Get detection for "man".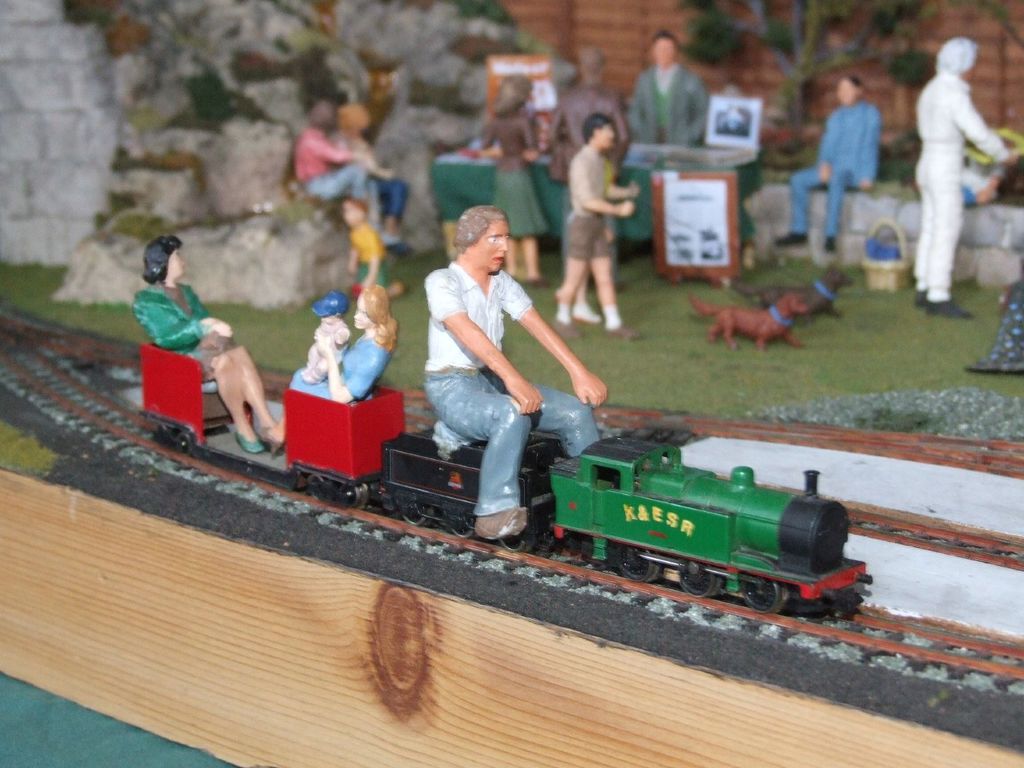
Detection: 419, 205, 608, 543.
